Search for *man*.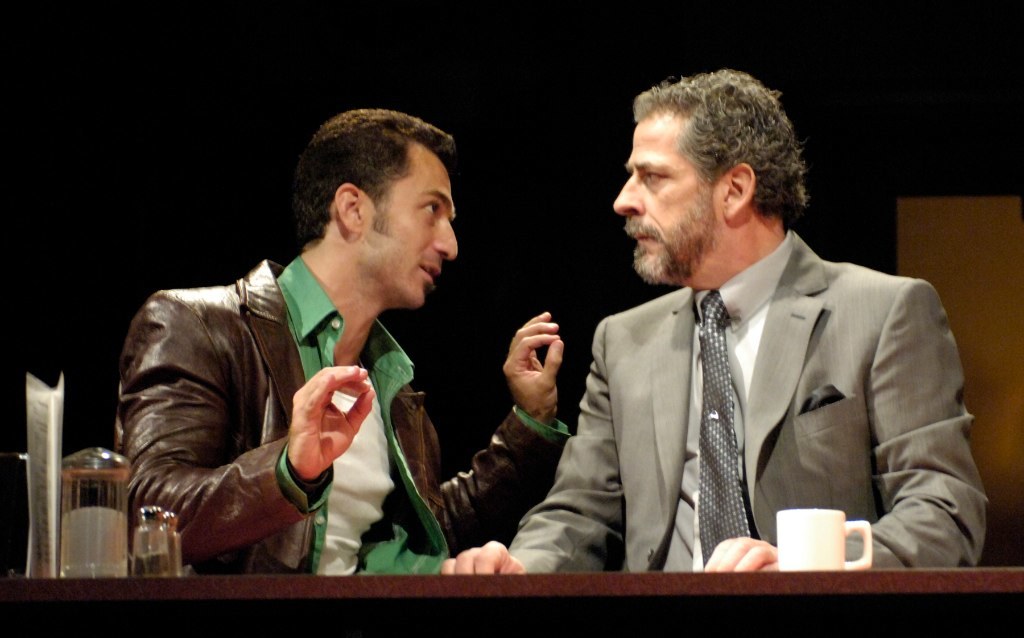
Found at 513, 88, 978, 598.
